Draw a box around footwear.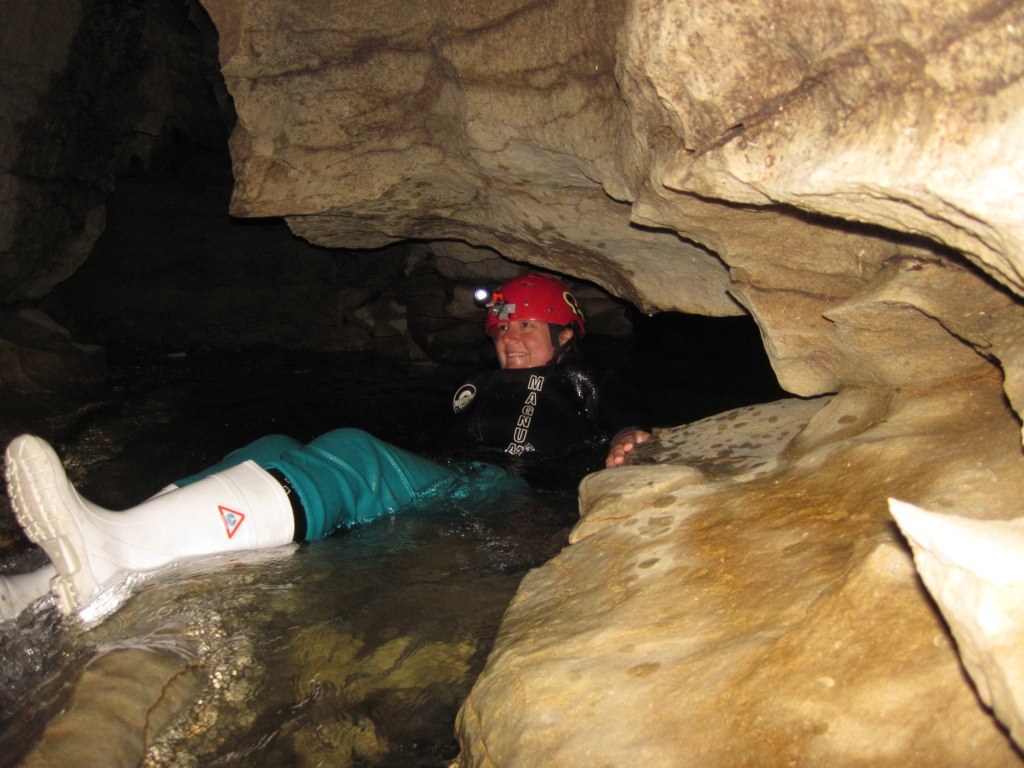
Rect(2, 432, 295, 622).
